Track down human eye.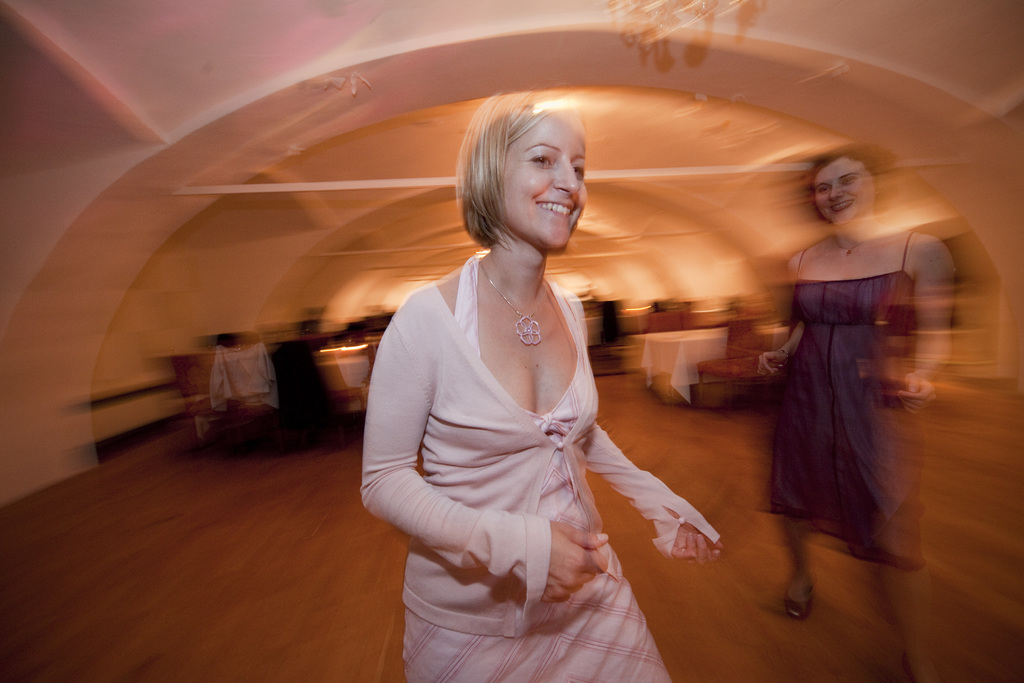
Tracked to locate(572, 160, 588, 180).
